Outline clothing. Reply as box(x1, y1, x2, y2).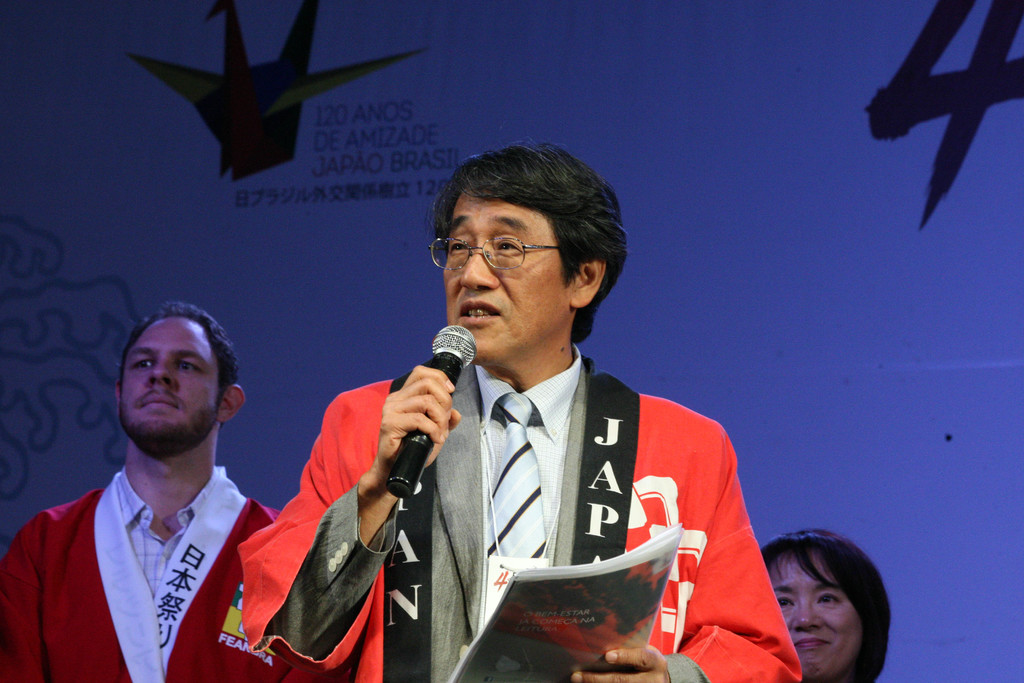
box(234, 349, 802, 682).
